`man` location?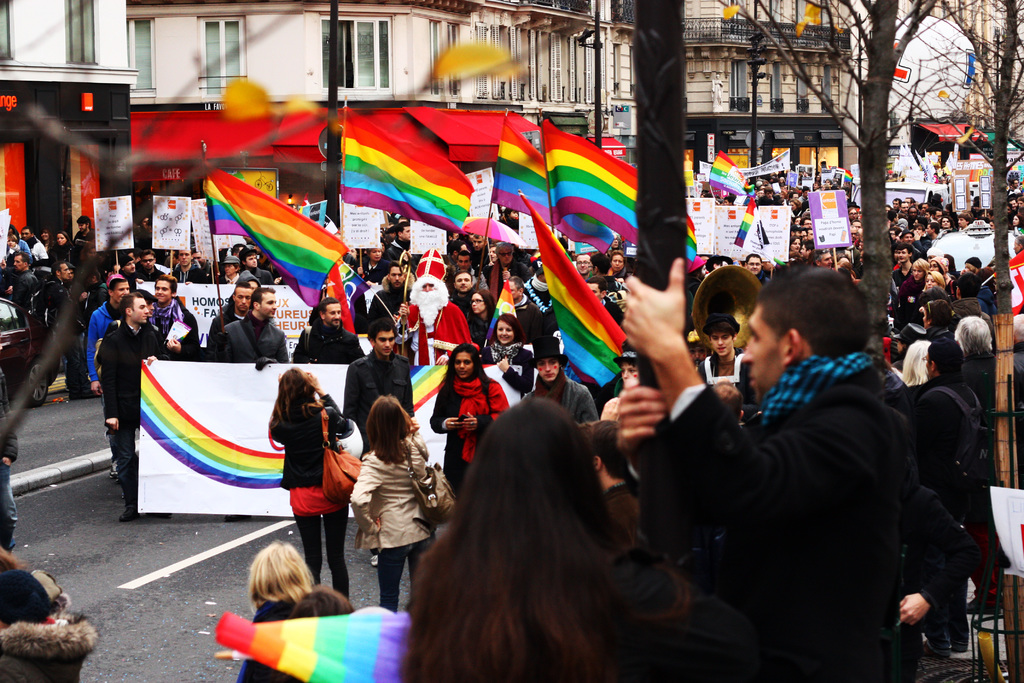
box(622, 263, 912, 677)
